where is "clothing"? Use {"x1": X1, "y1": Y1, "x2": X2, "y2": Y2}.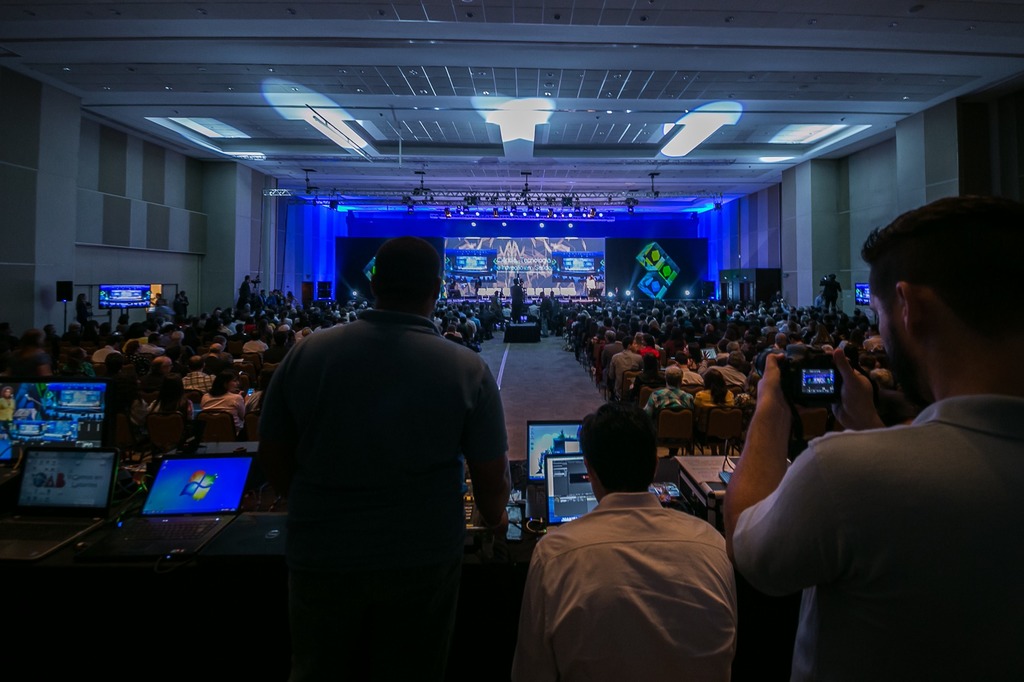
{"x1": 142, "y1": 343, "x2": 164, "y2": 358}.
